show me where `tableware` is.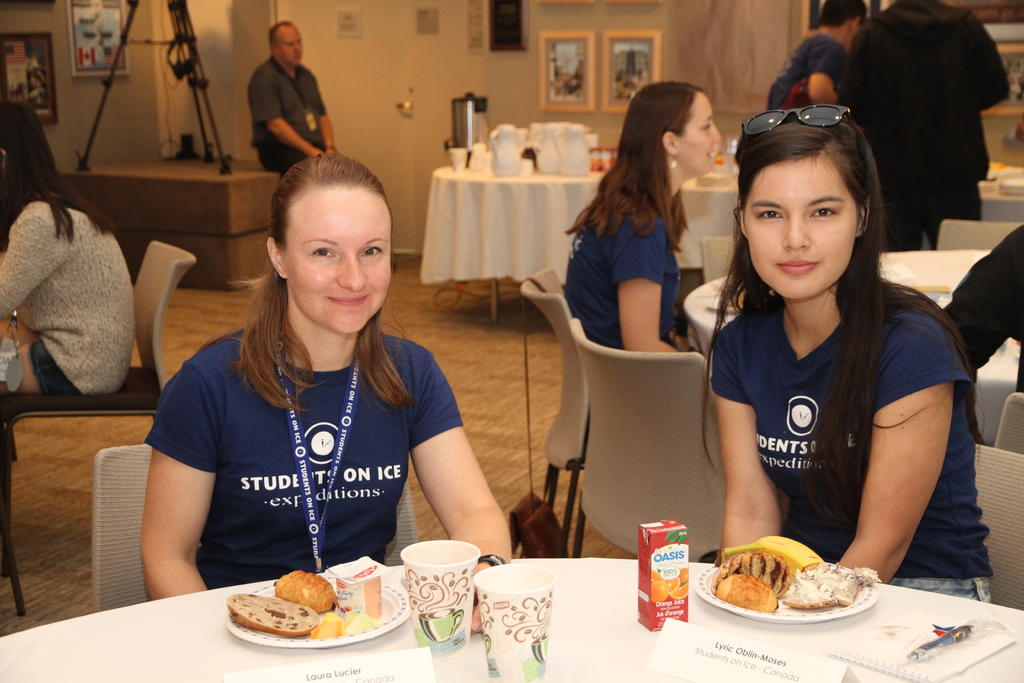
`tableware` is at BBox(223, 573, 411, 647).
